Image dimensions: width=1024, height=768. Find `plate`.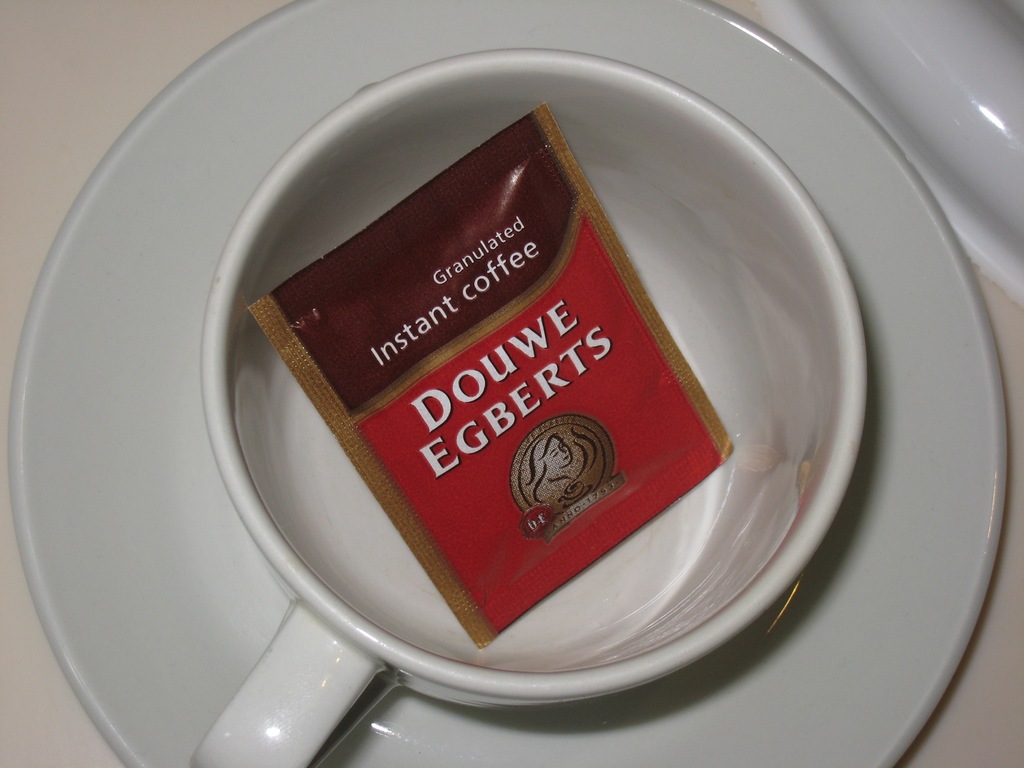
l=8, t=0, r=1009, b=767.
